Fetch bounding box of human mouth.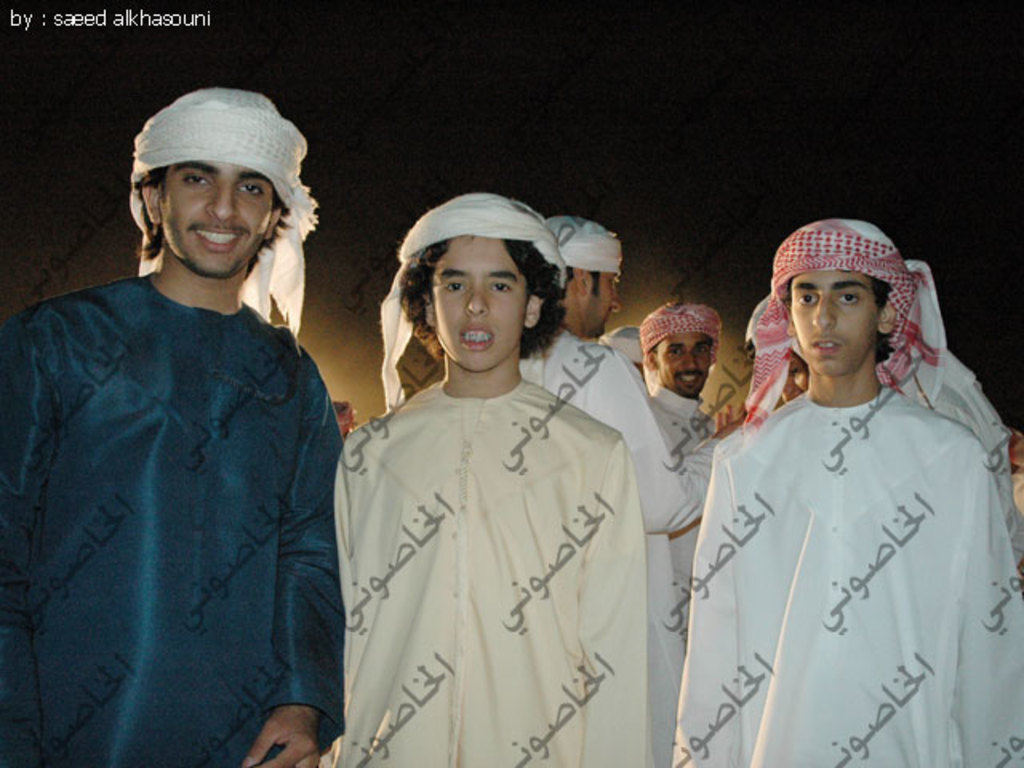
Bbox: (192, 227, 245, 253).
